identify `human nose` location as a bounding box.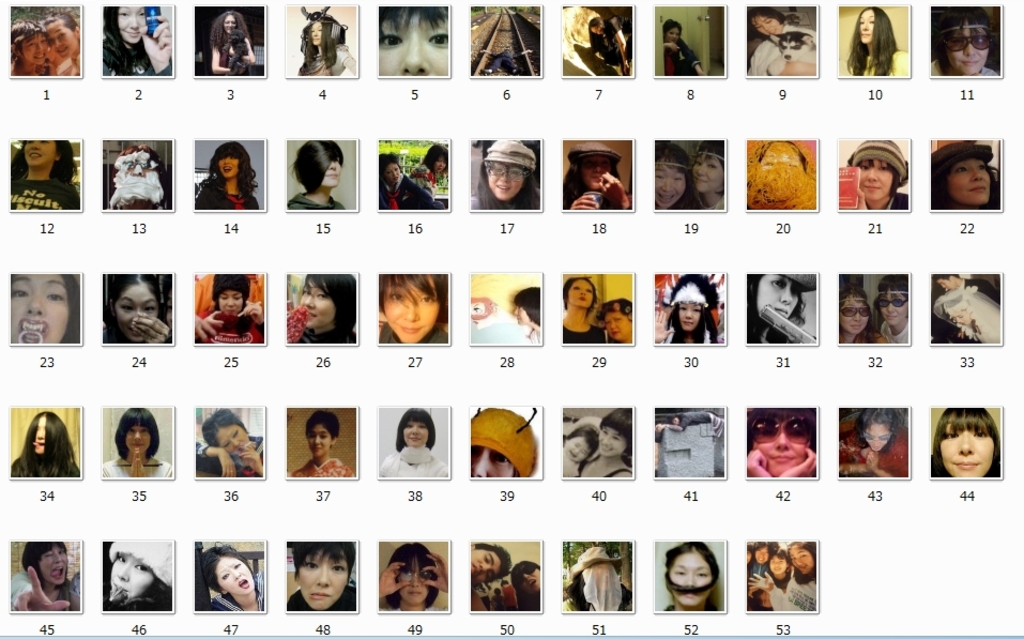
851:310:865:324.
